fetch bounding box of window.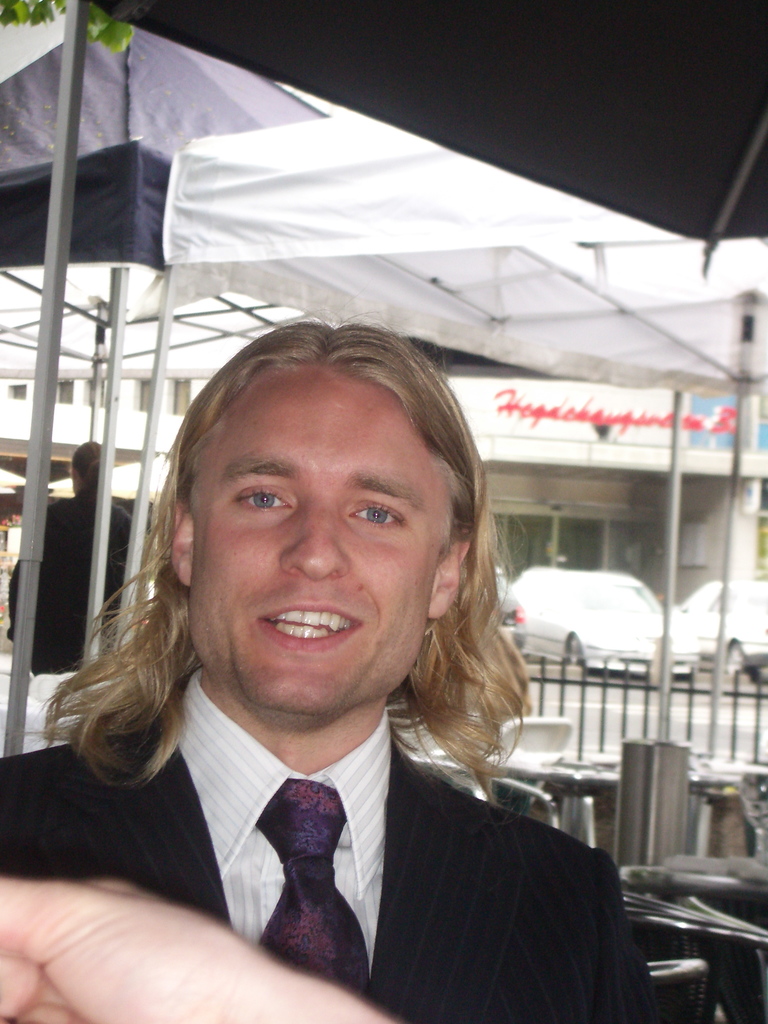
Bbox: {"x1": 12, "y1": 383, "x2": 27, "y2": 405}.
